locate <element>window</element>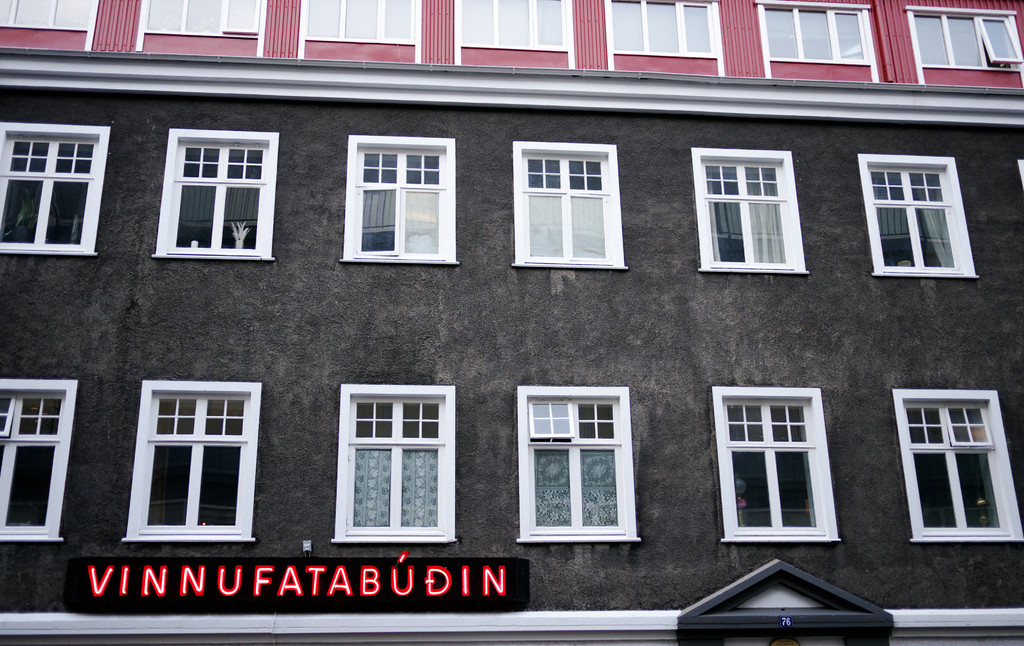
Rect(0, 366, 84, 551)
